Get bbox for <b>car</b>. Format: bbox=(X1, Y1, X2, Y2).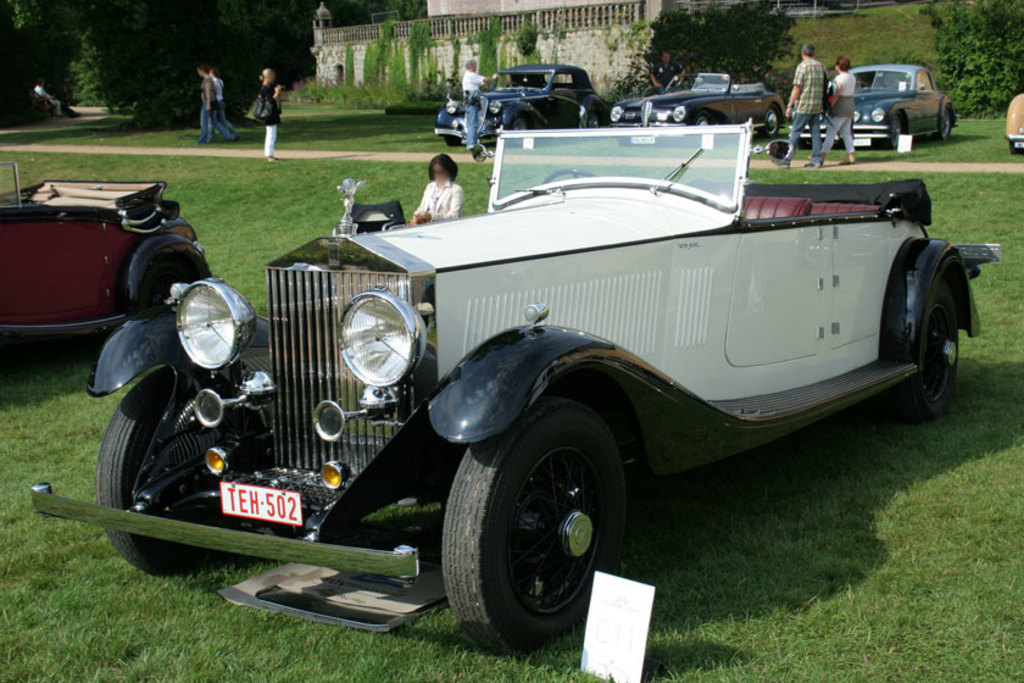
bbox=(0, 159, 206, 339).
